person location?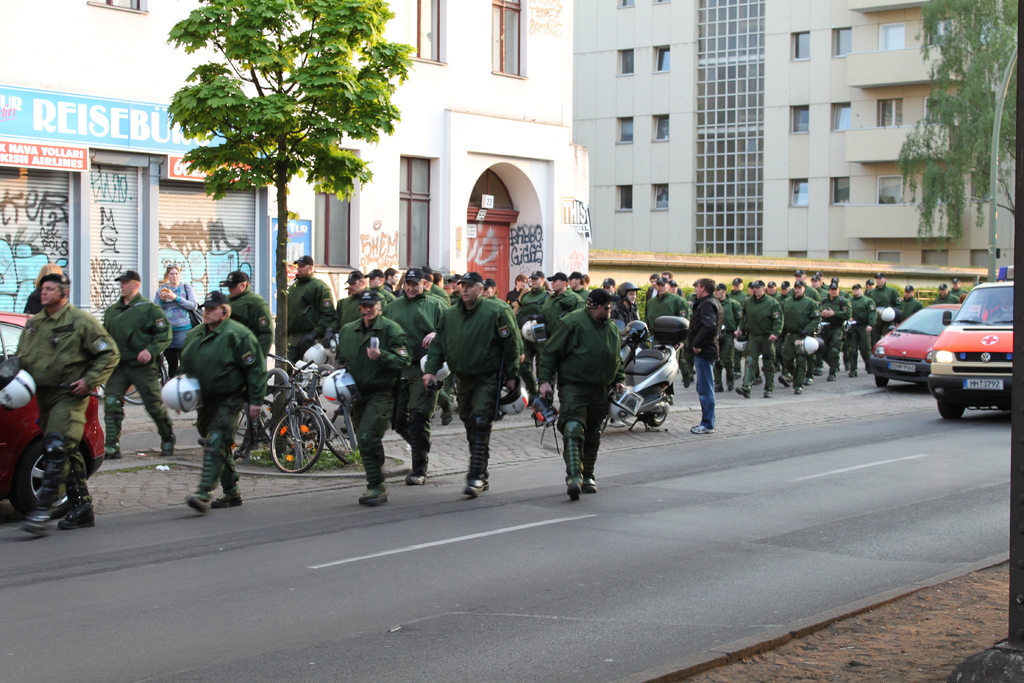
x1=180, y1=292, x2=271, y2=514
